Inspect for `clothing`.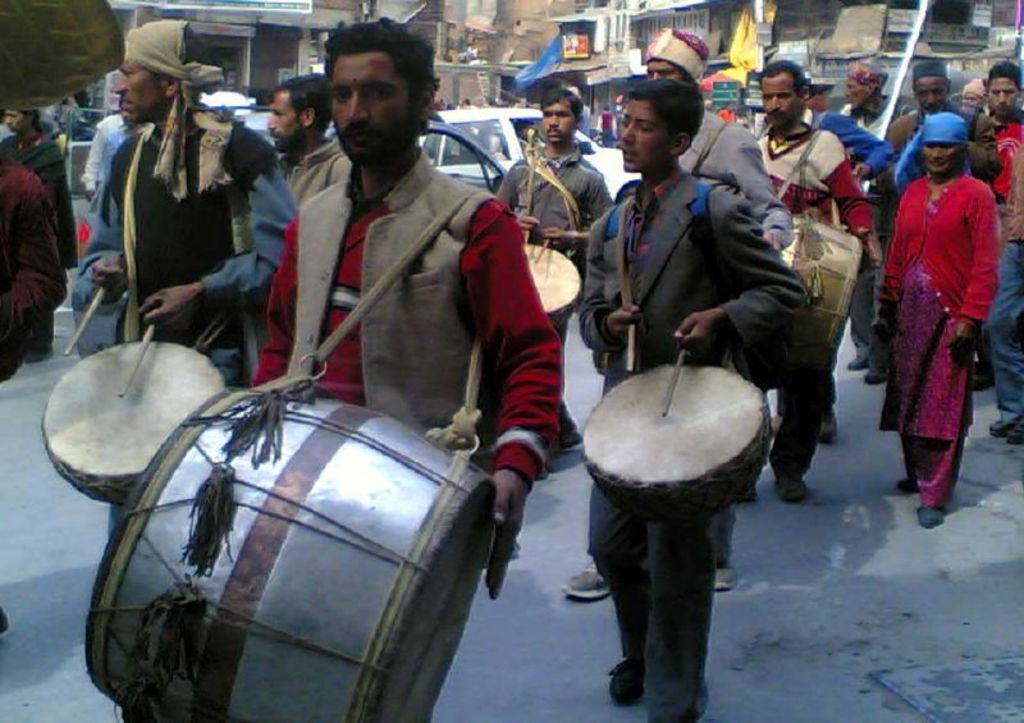
Inspection: region(573, 159, 809, 719).
